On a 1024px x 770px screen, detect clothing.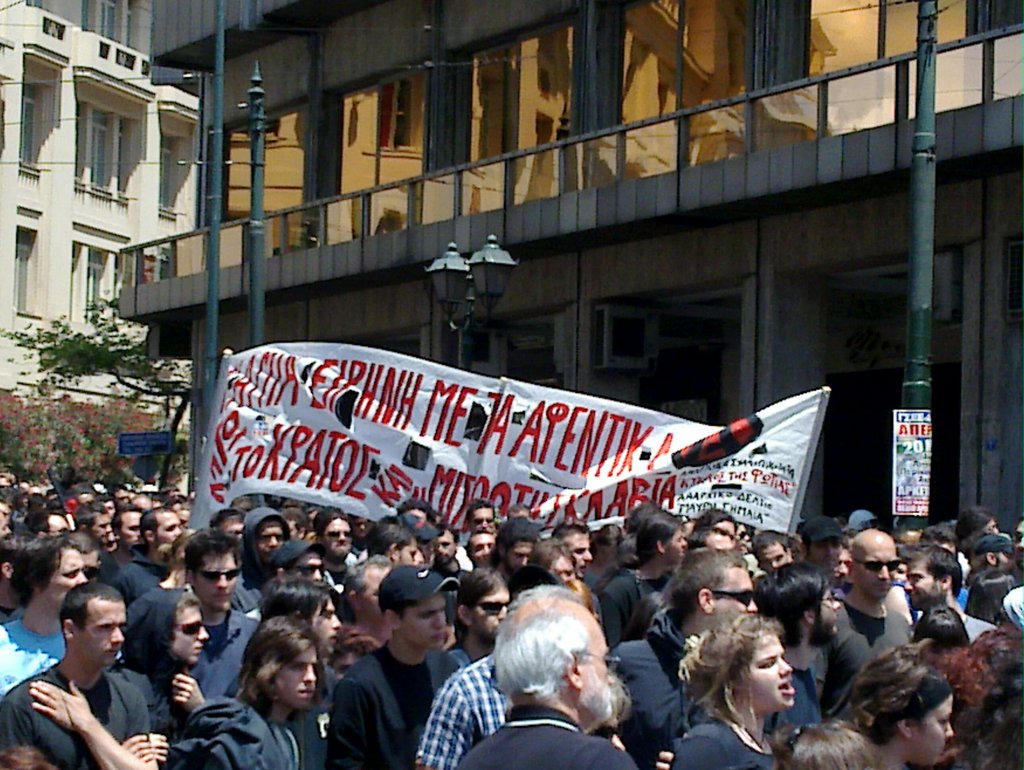
[x1=105, y1=544, x2=162, y2=605].
